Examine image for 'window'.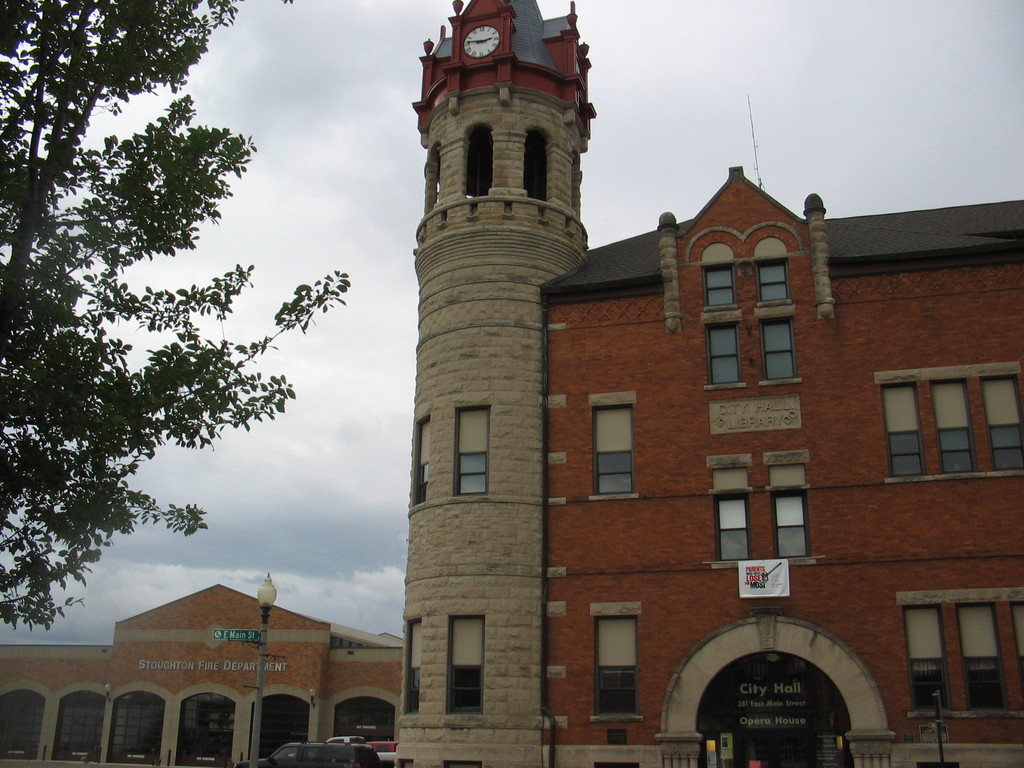
Examination result: <box>570,148,584,217</box>.
